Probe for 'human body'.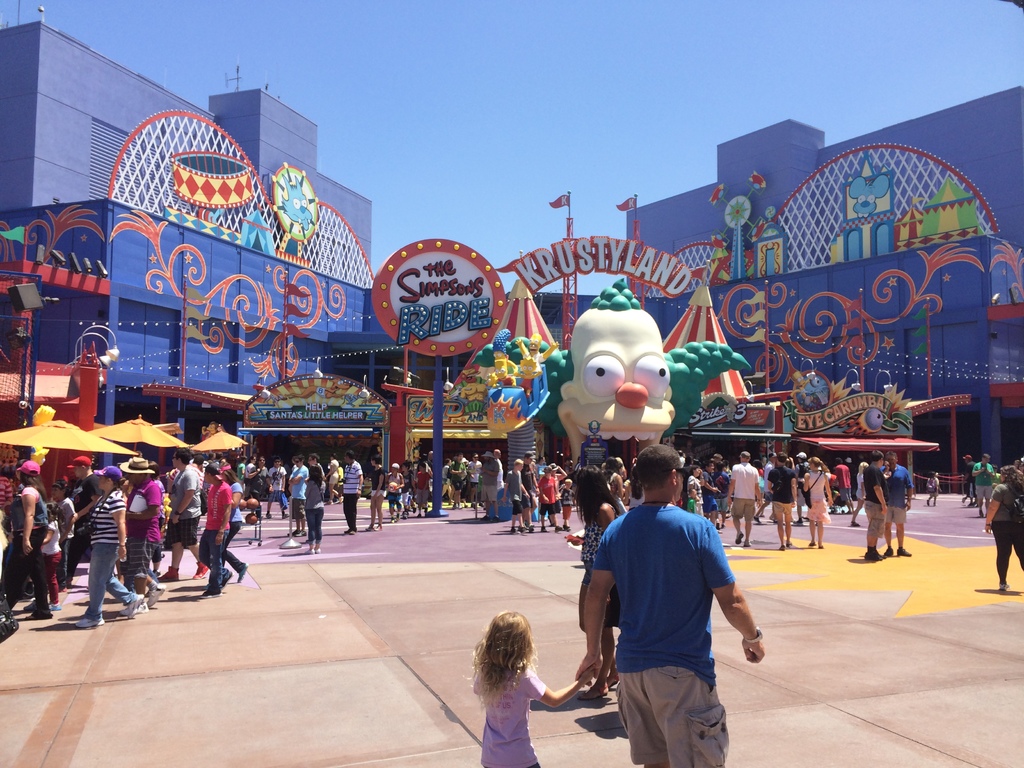
Probe result: bbox=[417, 462, 430, 515].
